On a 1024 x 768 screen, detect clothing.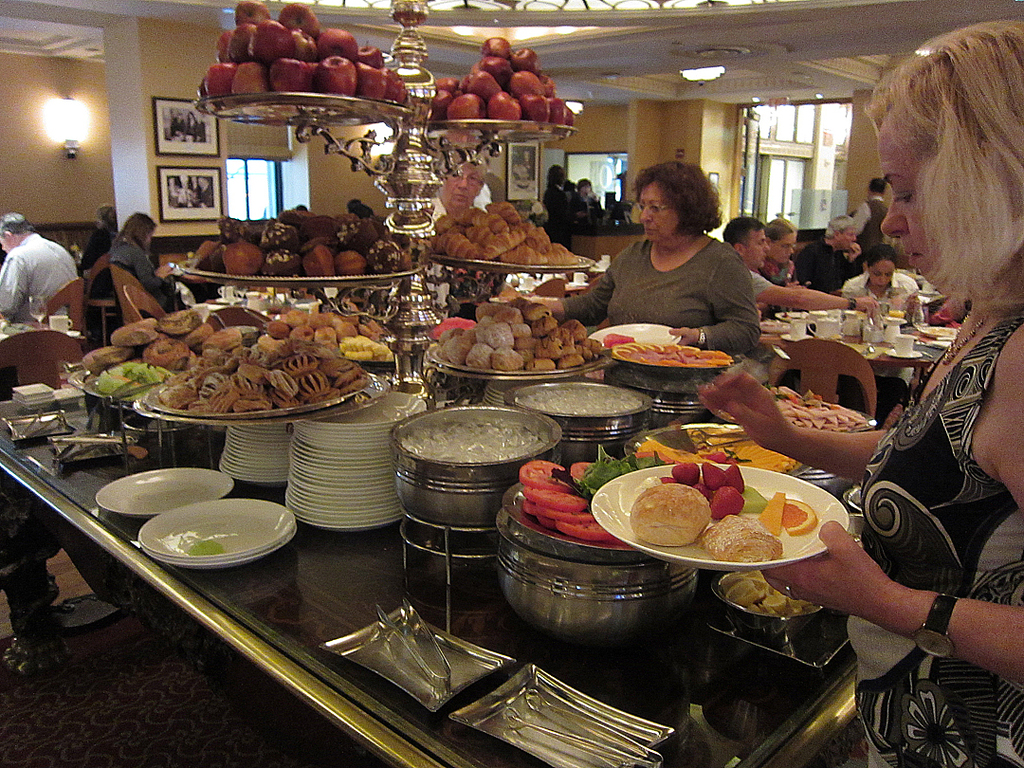
[777,229,858,296].
